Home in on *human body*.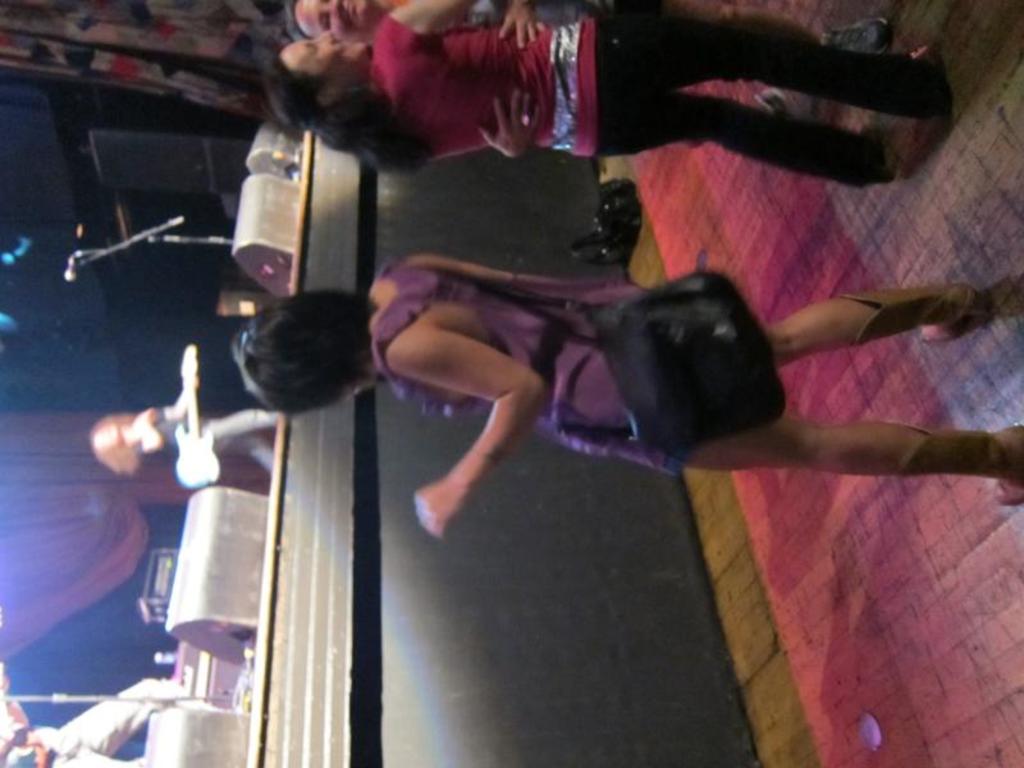
Homed in at locate(120, 356, 296, 466).
